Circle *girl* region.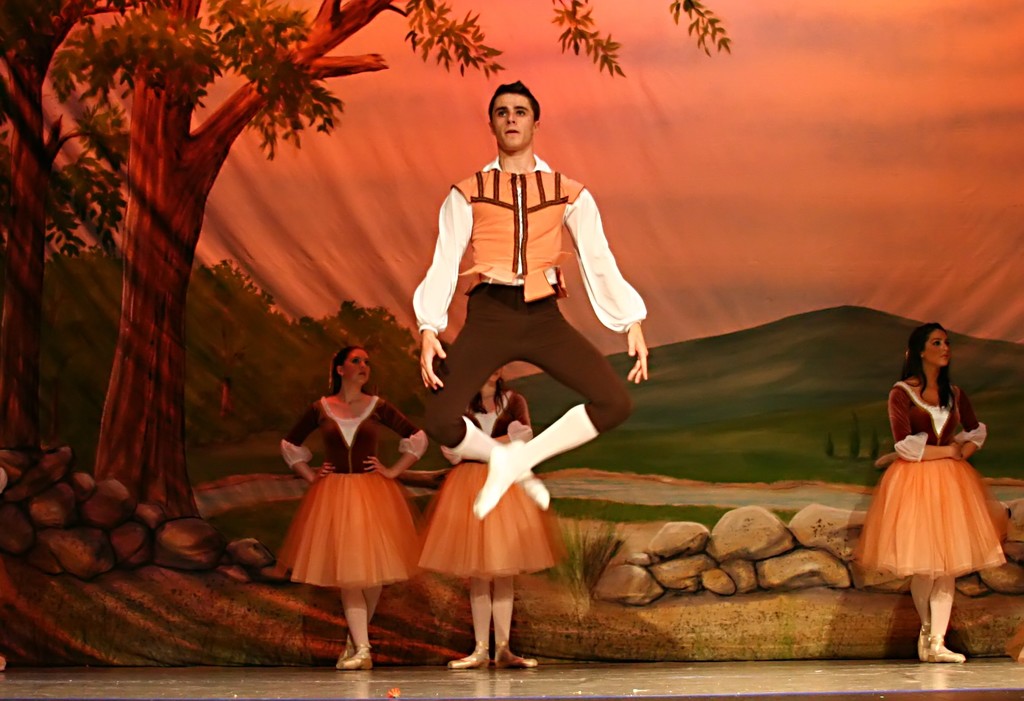
Region: BBox(281, 343, 428, 672).
